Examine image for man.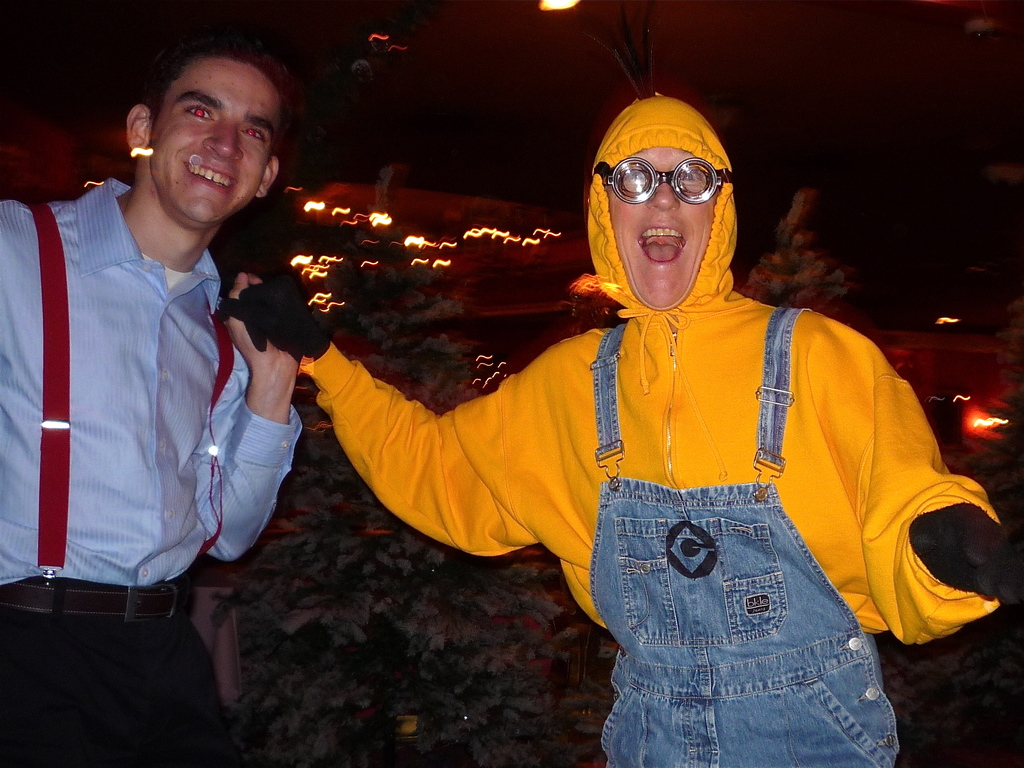
Examination result: {"left": 0, "top": 50, "right": 307, "bottom": 767}.
